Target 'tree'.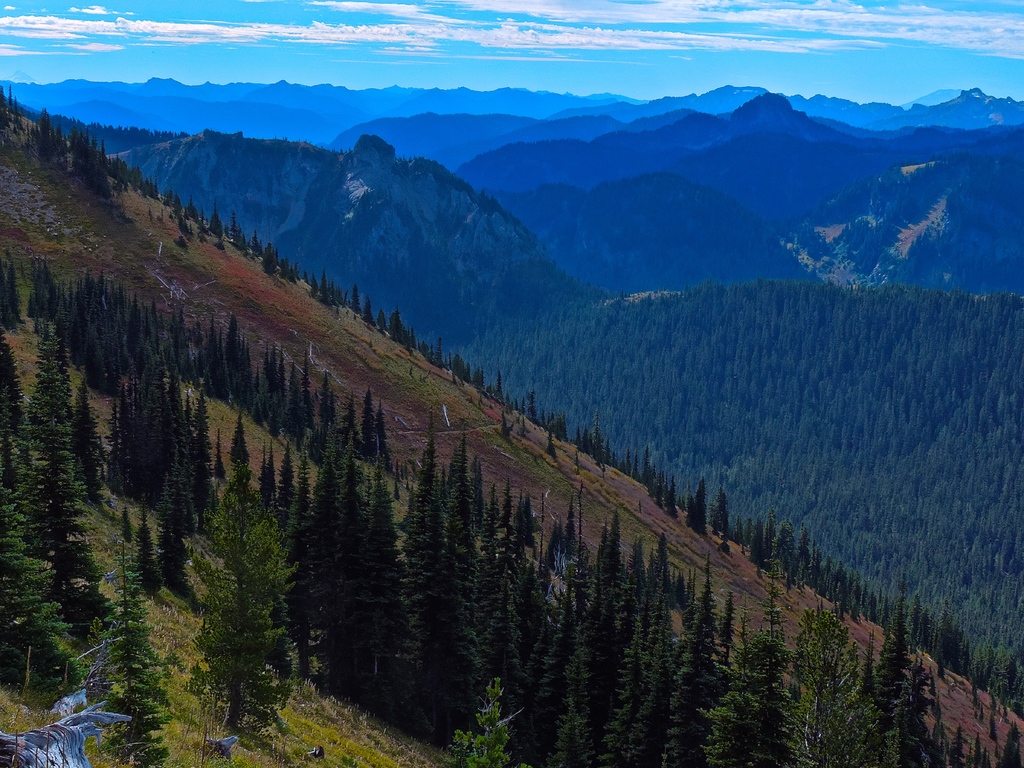
Target region: (left=627, top=454, right=655, bottom=483).
